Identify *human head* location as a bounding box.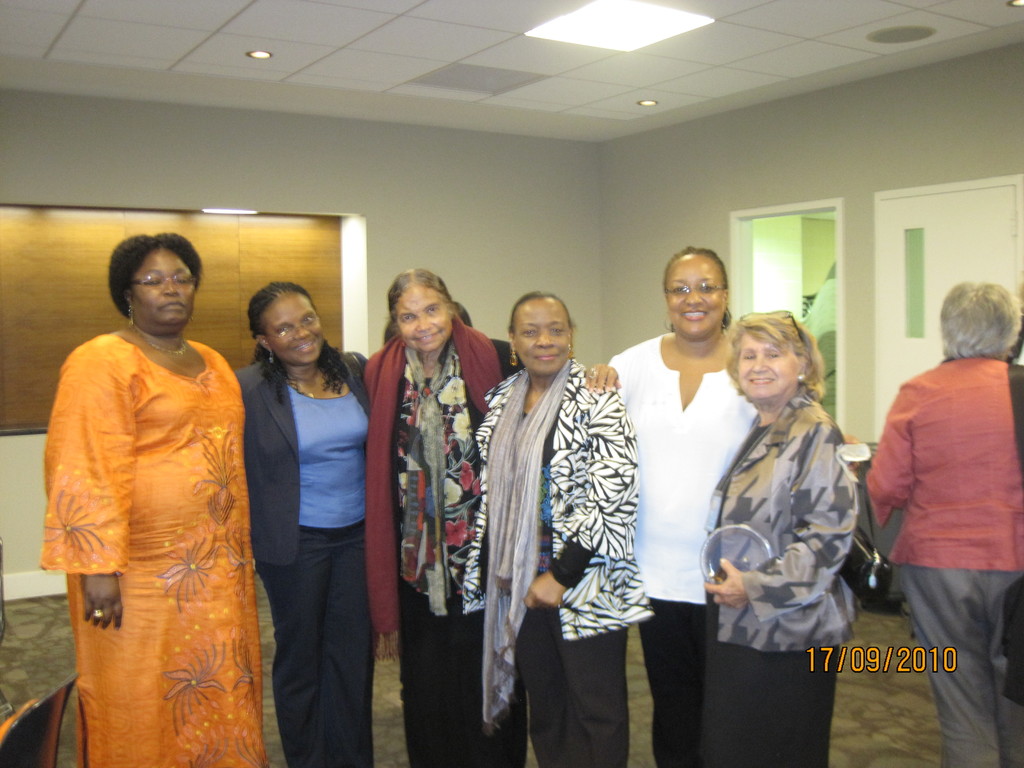
pyautogui.locateOnScreen(508, 292, 580, 374).
